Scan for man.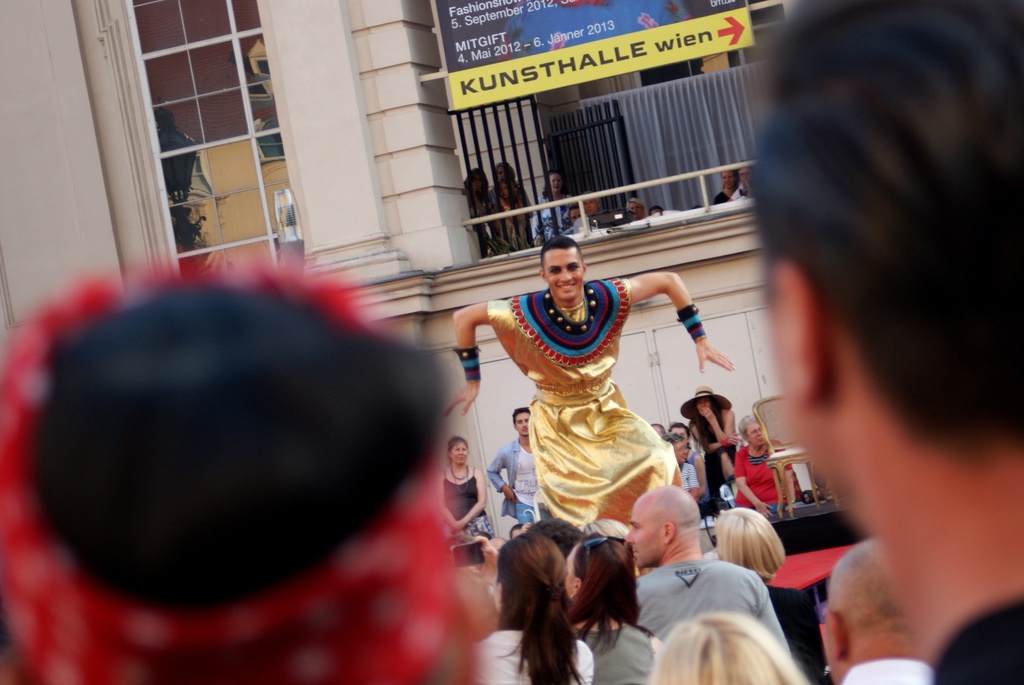
Scan result: 483:409:545:533.
